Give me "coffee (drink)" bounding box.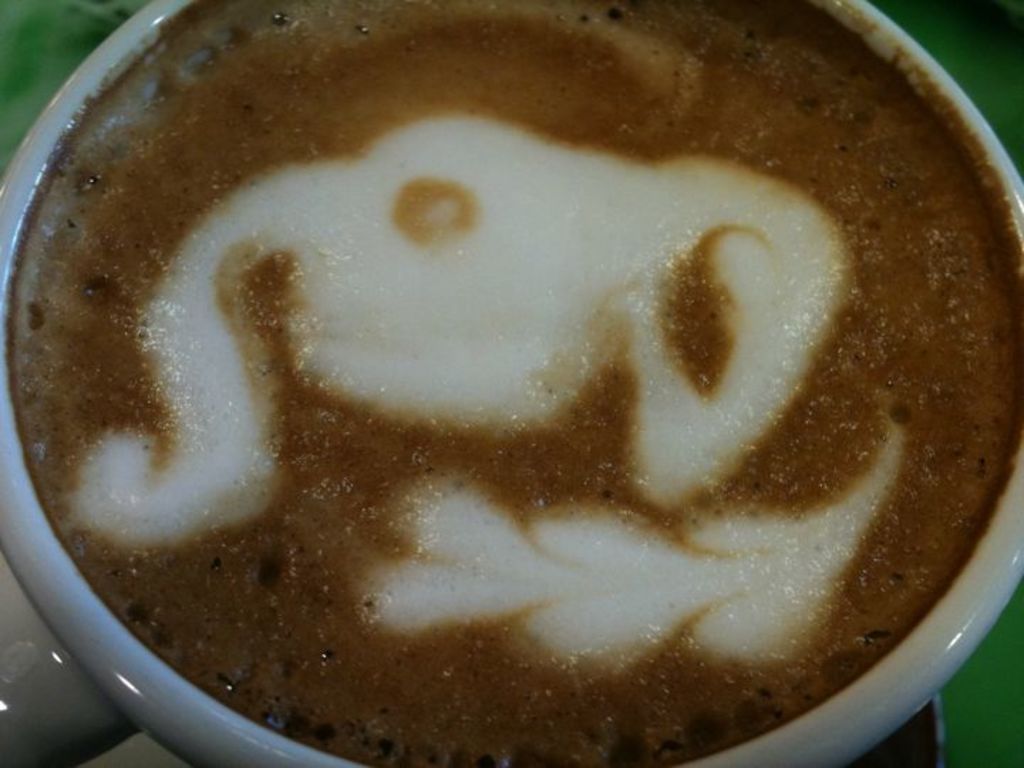
{"x1": 10, "y1": 0, "x2": 1023, "y2": 767}.
